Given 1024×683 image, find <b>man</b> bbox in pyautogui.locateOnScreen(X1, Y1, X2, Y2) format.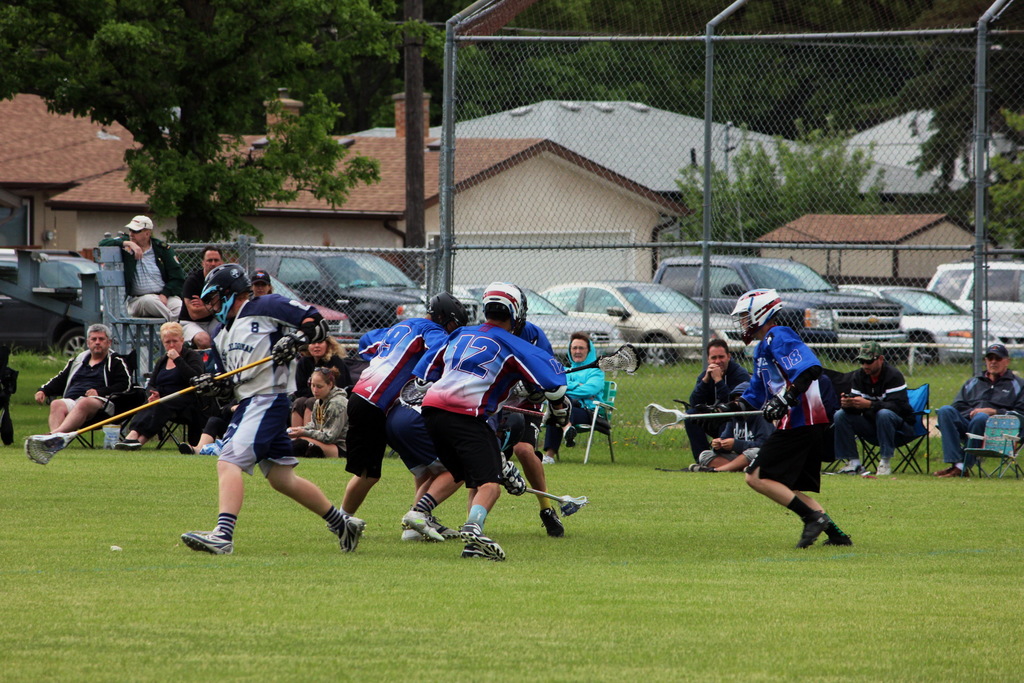
pyautogui.locateOnScreen(461, 290, 566, 536).
